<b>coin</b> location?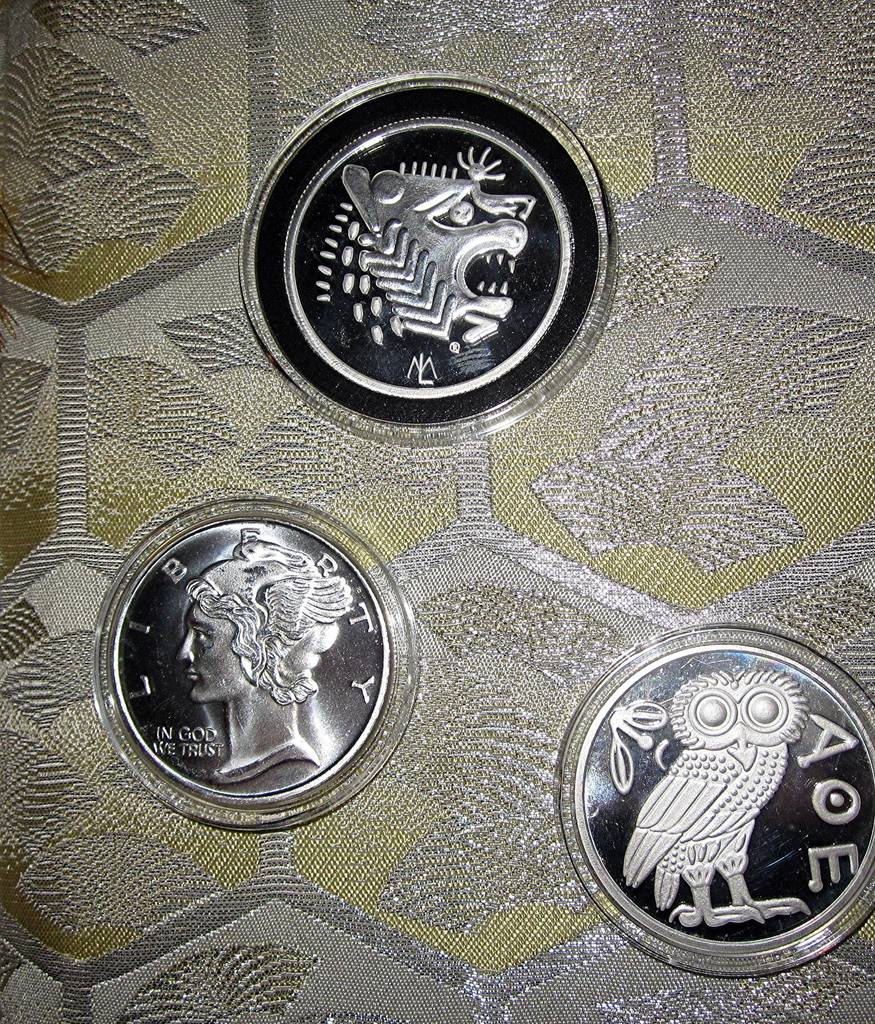
253:87:601:426
